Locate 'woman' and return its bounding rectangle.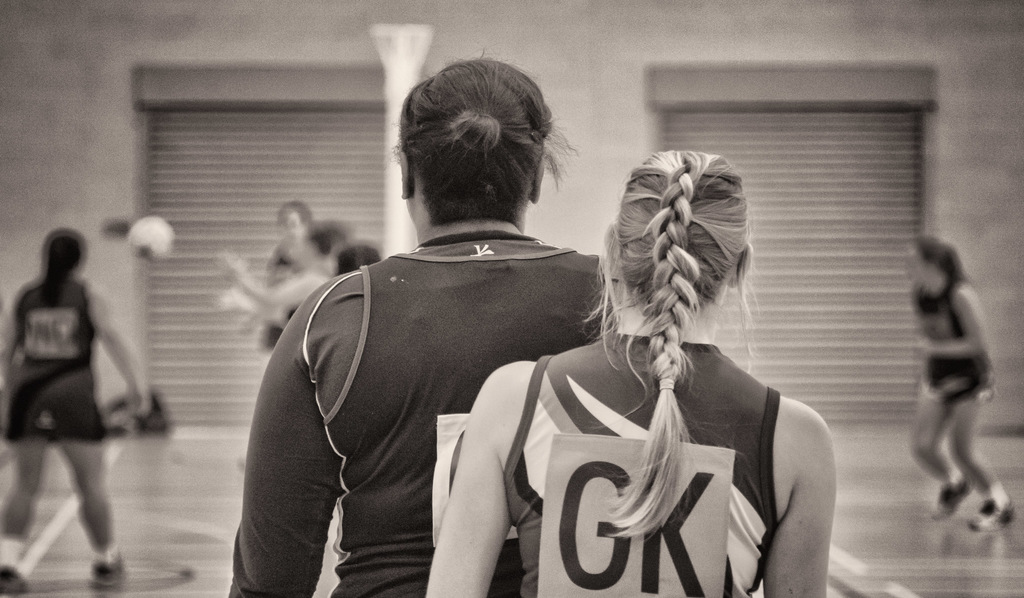
detection(0, 228, 145, 597).
